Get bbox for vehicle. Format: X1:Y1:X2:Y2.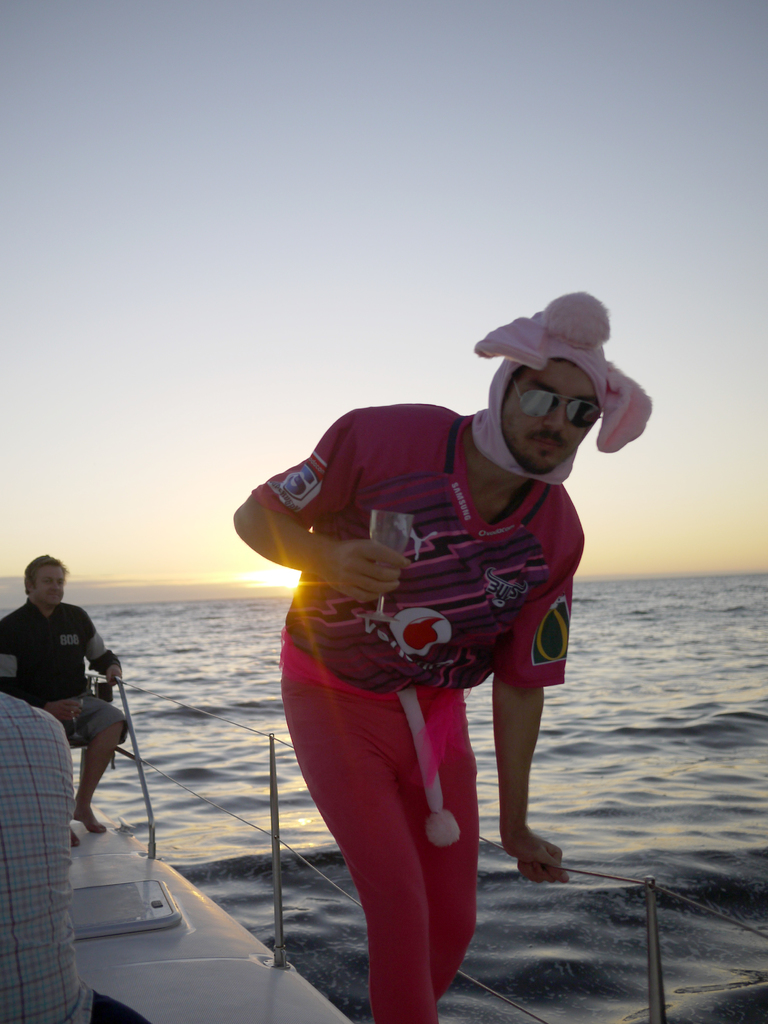
62:669:767:1023.
